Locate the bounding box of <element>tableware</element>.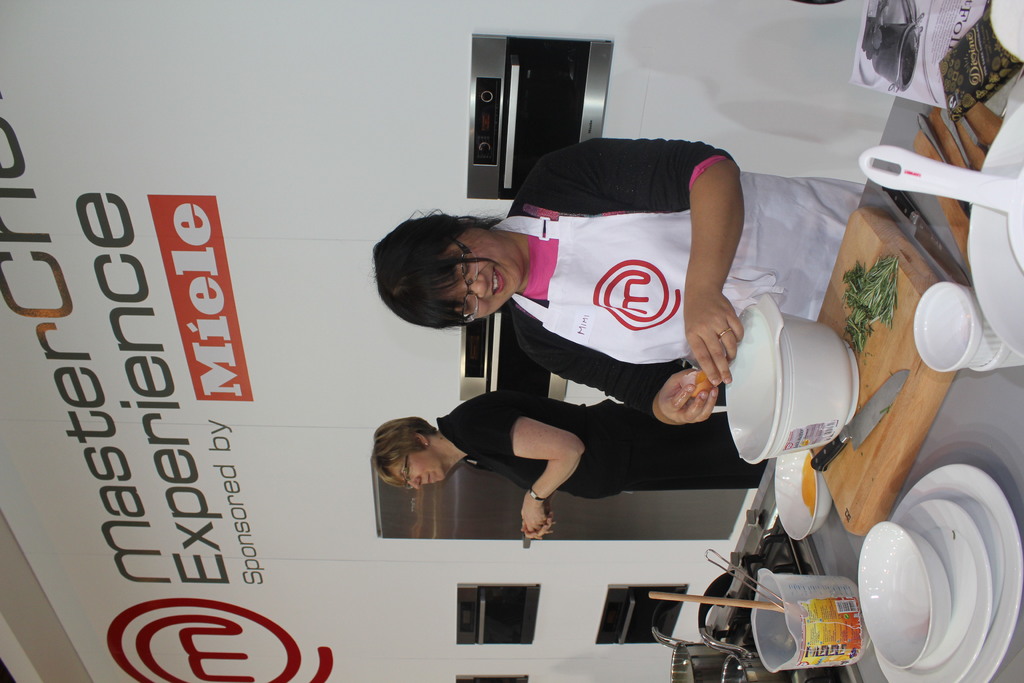
Bounding box: [652,628,730,682].
